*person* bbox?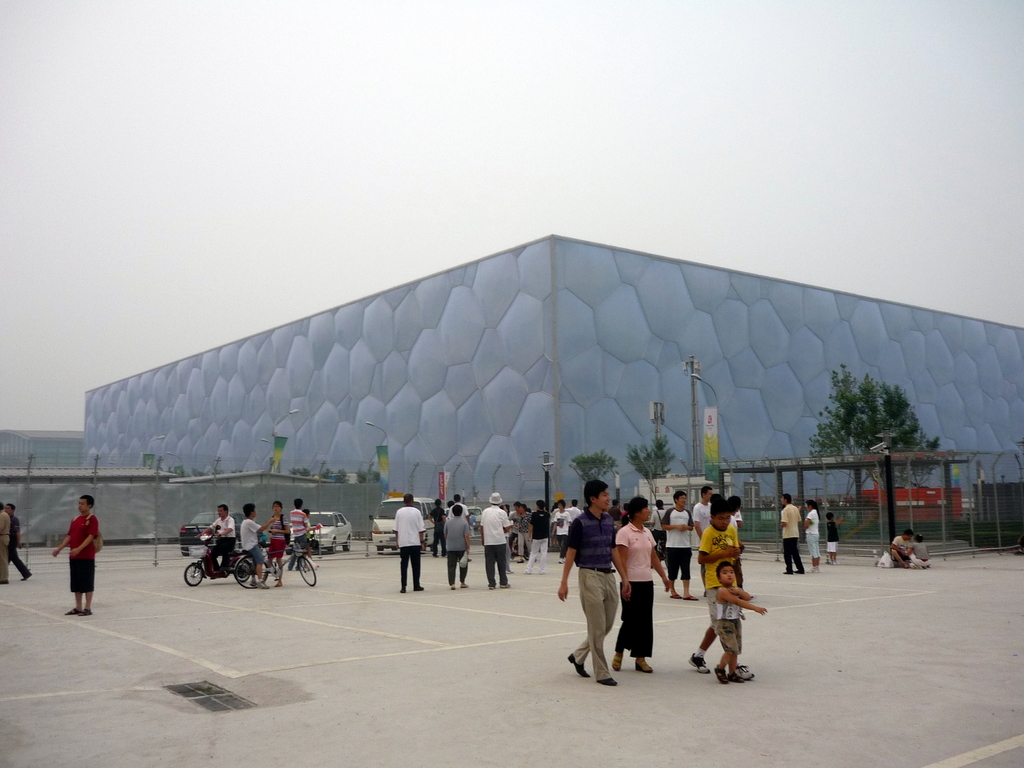
(888,527,911,564)
